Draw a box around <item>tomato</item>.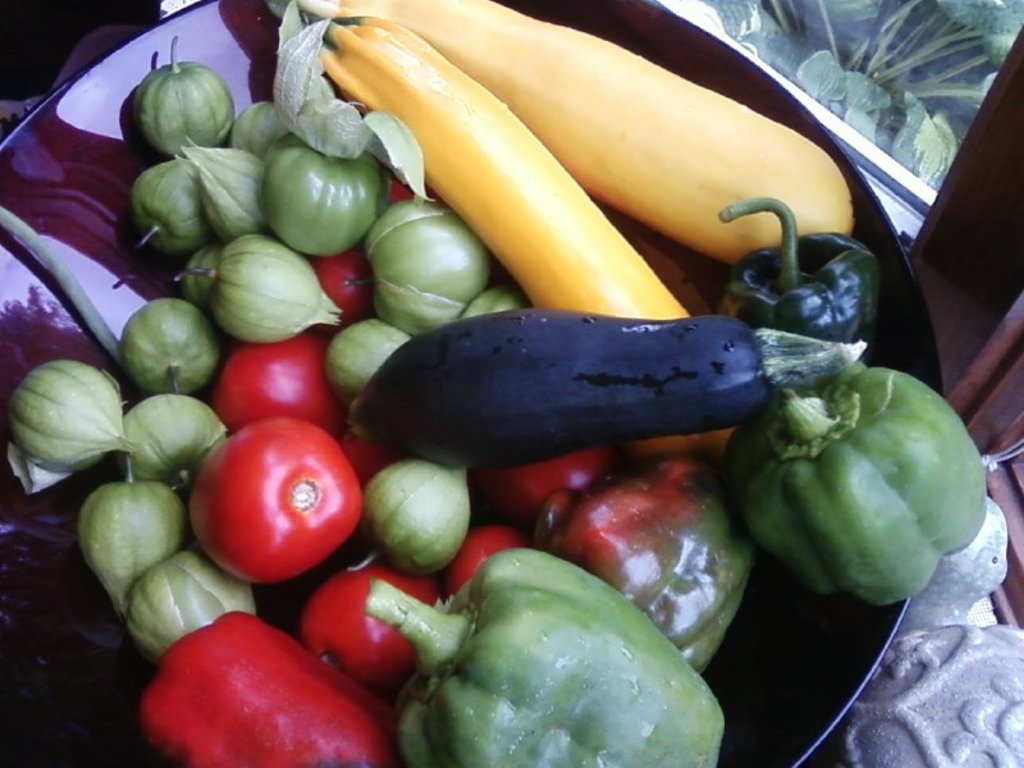
<region>298, 563, 435, 703</region>.
